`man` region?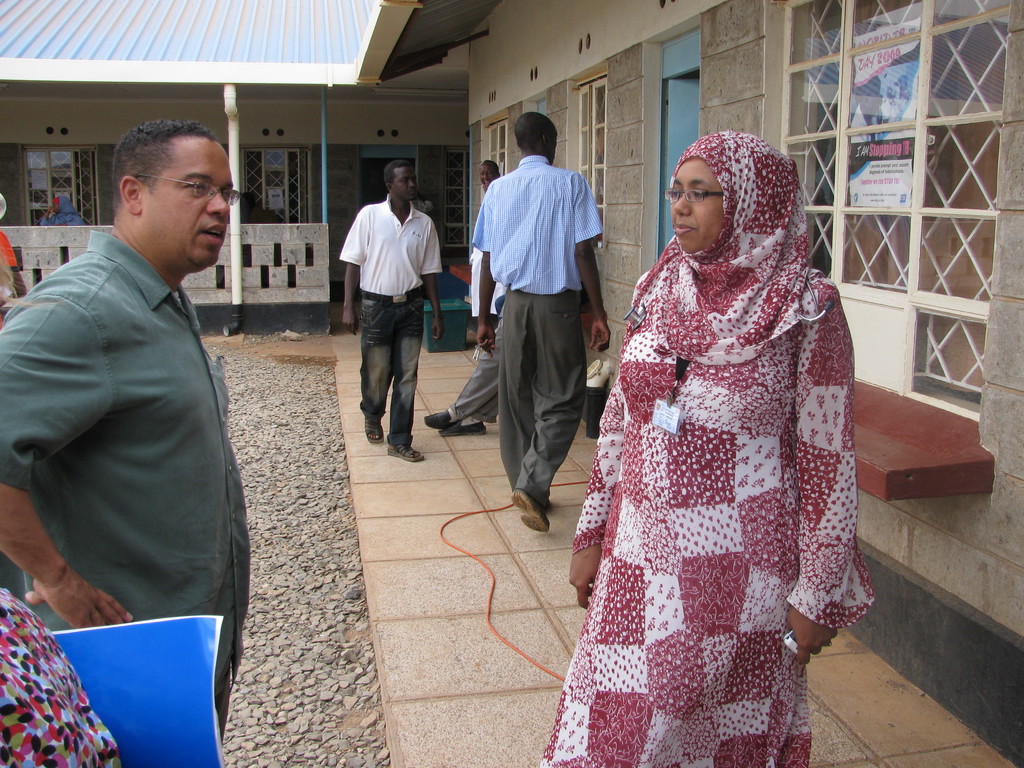
x1=0, y1=120, x2=251, y2=767
